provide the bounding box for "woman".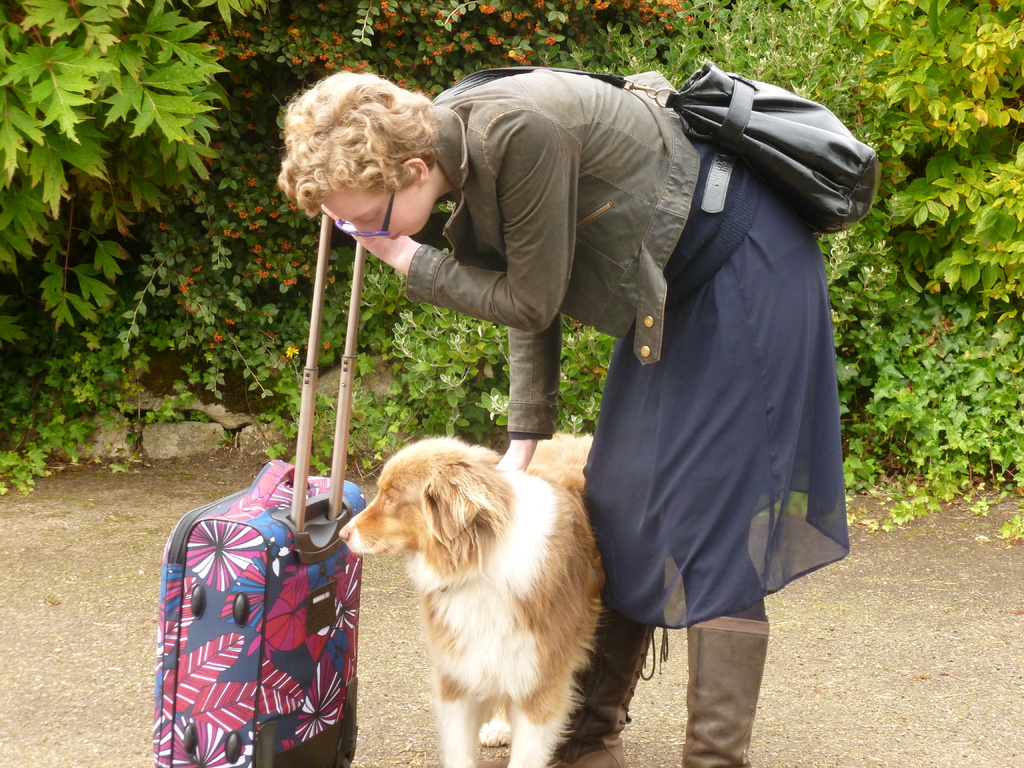
369, 56, 848, 712.
